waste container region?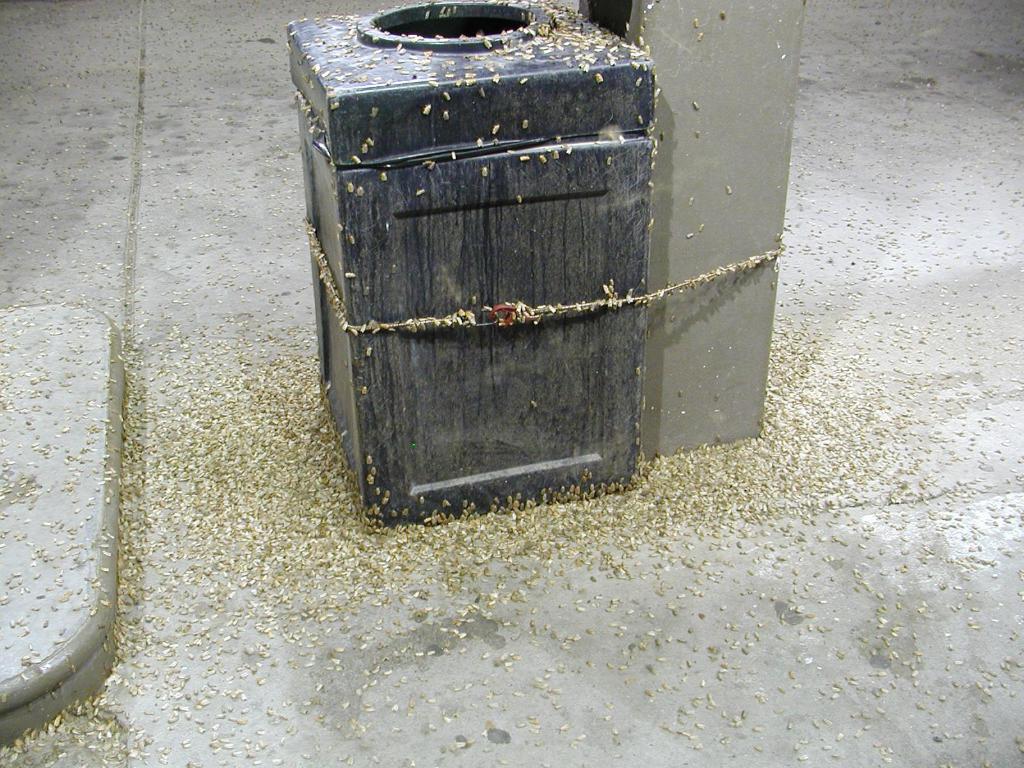
<box>284,0,659,524</box>
